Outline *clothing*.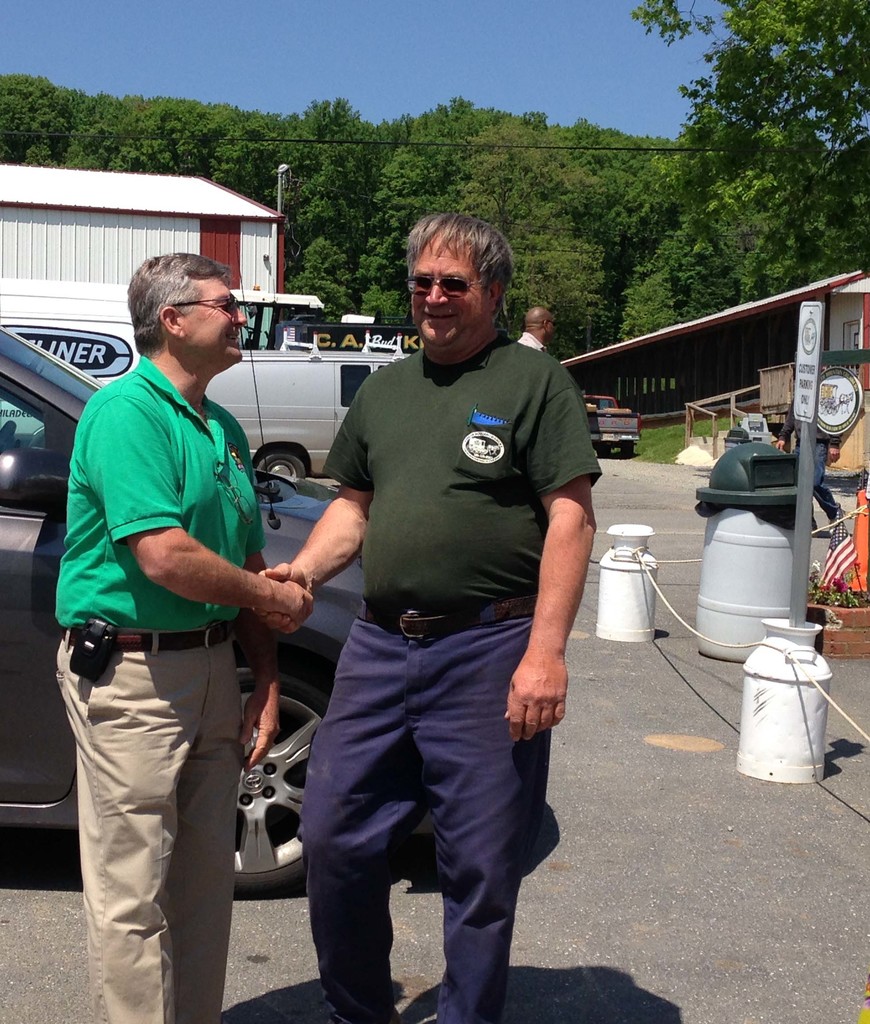
Outline: bbox=(50, 279, 296, 976).
